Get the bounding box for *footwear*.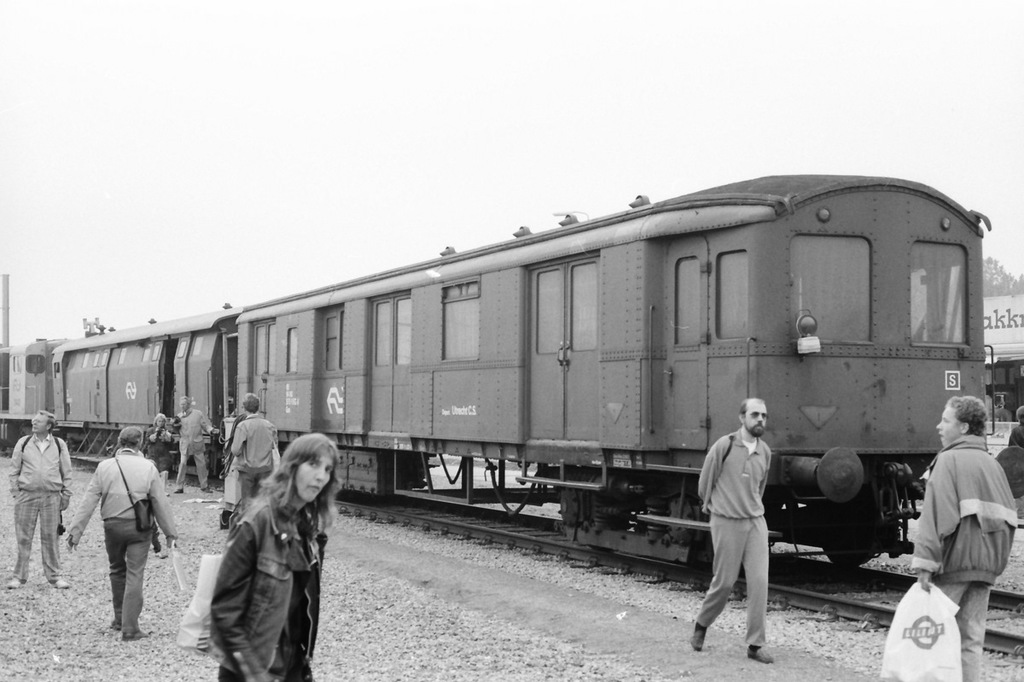
select_region(6, 579, 22, 589).
